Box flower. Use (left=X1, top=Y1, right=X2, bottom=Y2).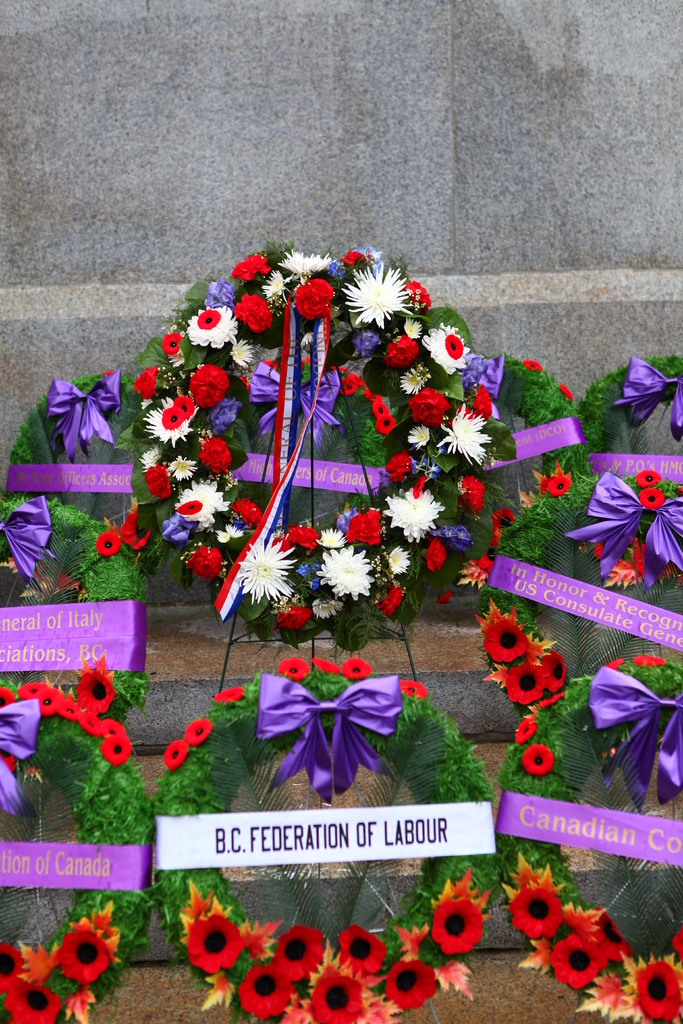
(left=523, top=744, right=553, bottom=777).
